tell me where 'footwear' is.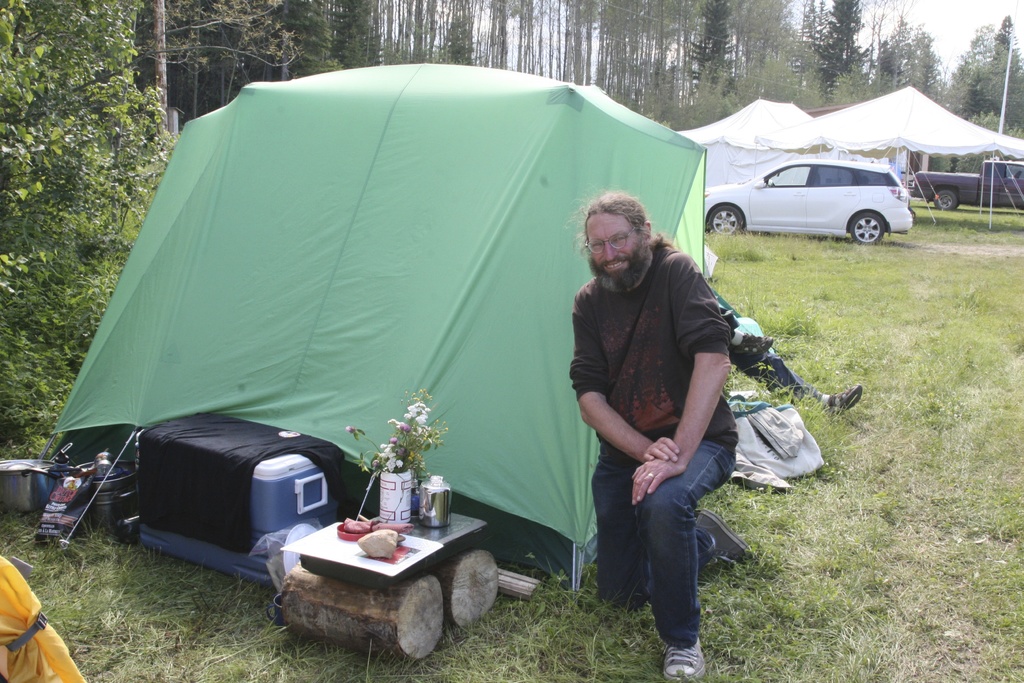
'footwear' is at 663, 636, 703, 682.
